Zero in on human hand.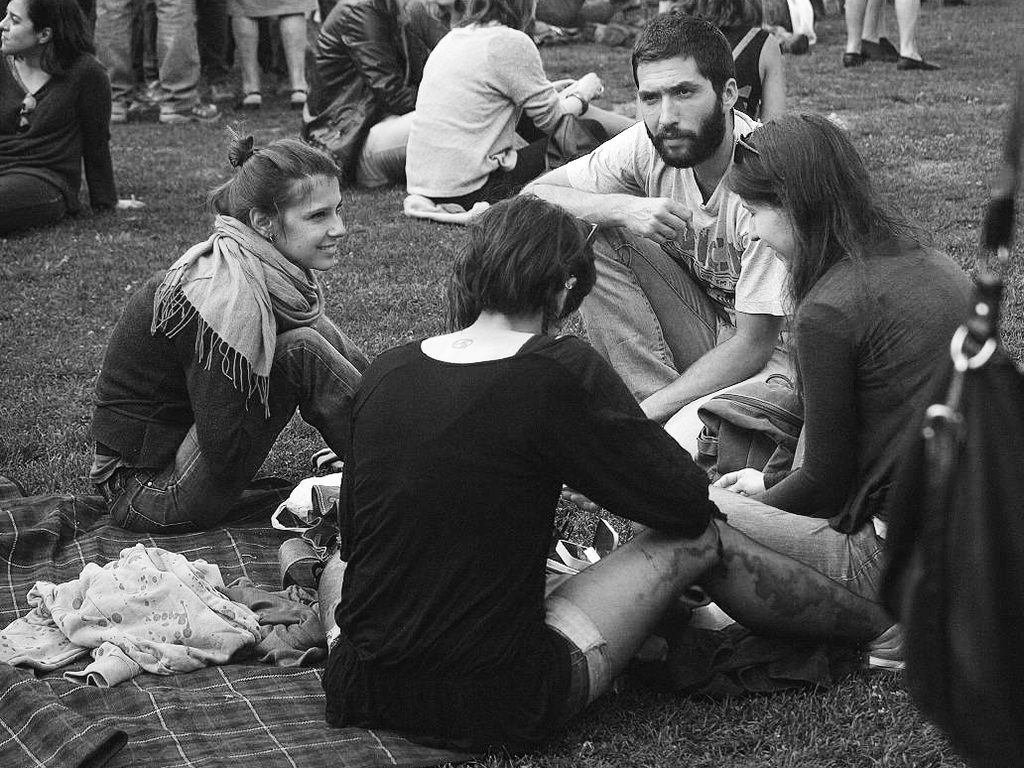
Zeroed in: <box>110,198,147,211</box>.
